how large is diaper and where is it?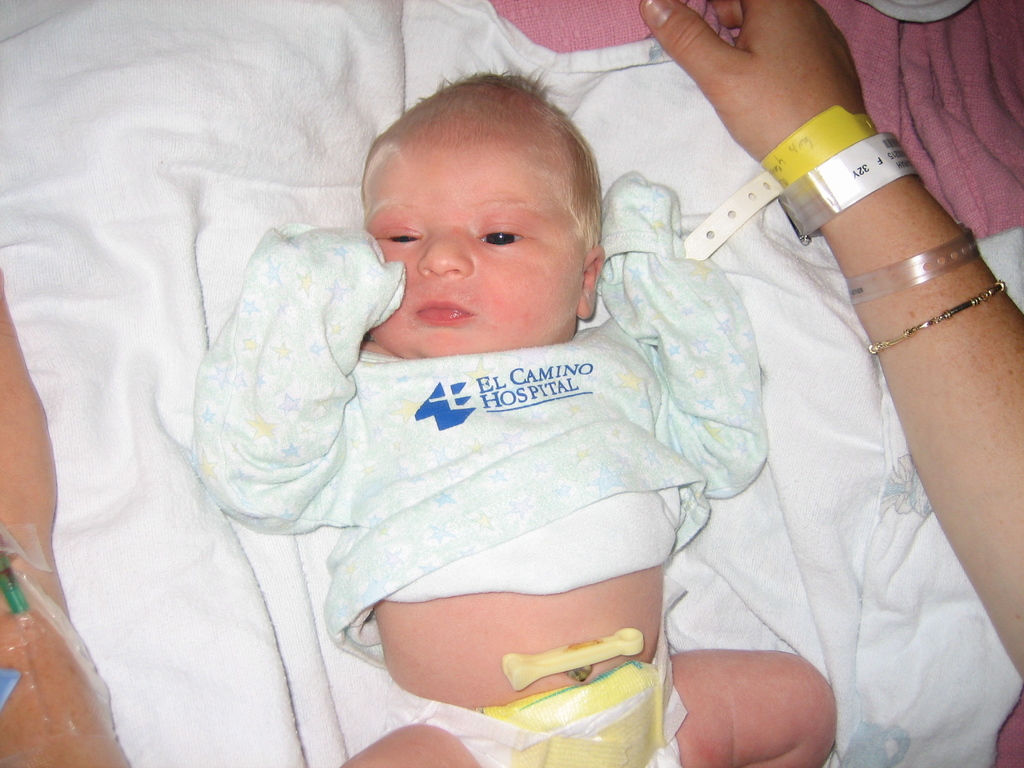
Bounding box: [380,583,689,767].
